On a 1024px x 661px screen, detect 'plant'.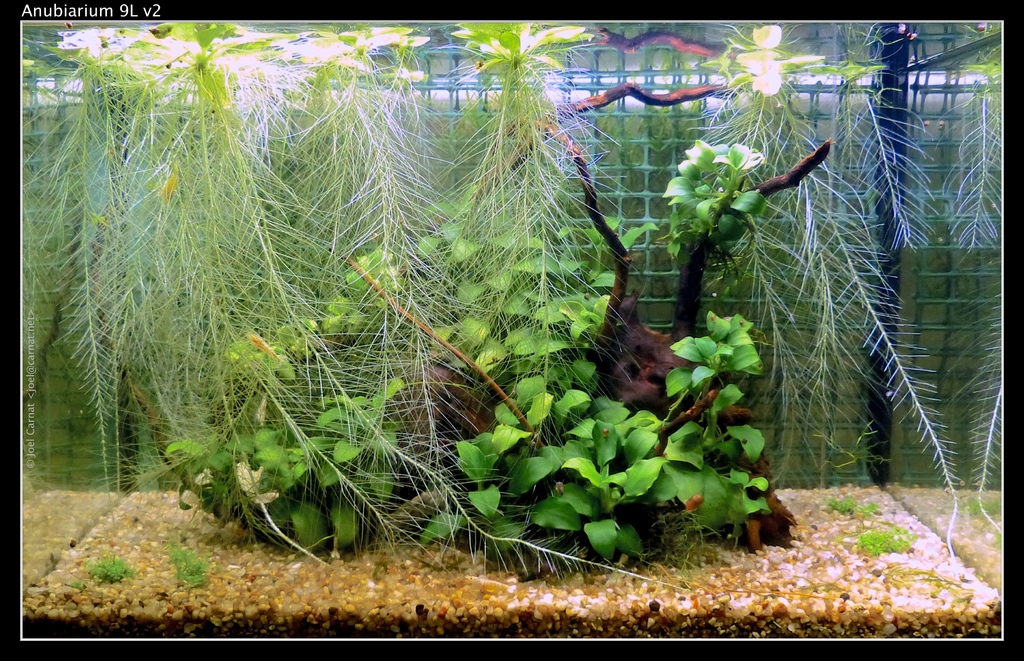
(824,496,875,517).
